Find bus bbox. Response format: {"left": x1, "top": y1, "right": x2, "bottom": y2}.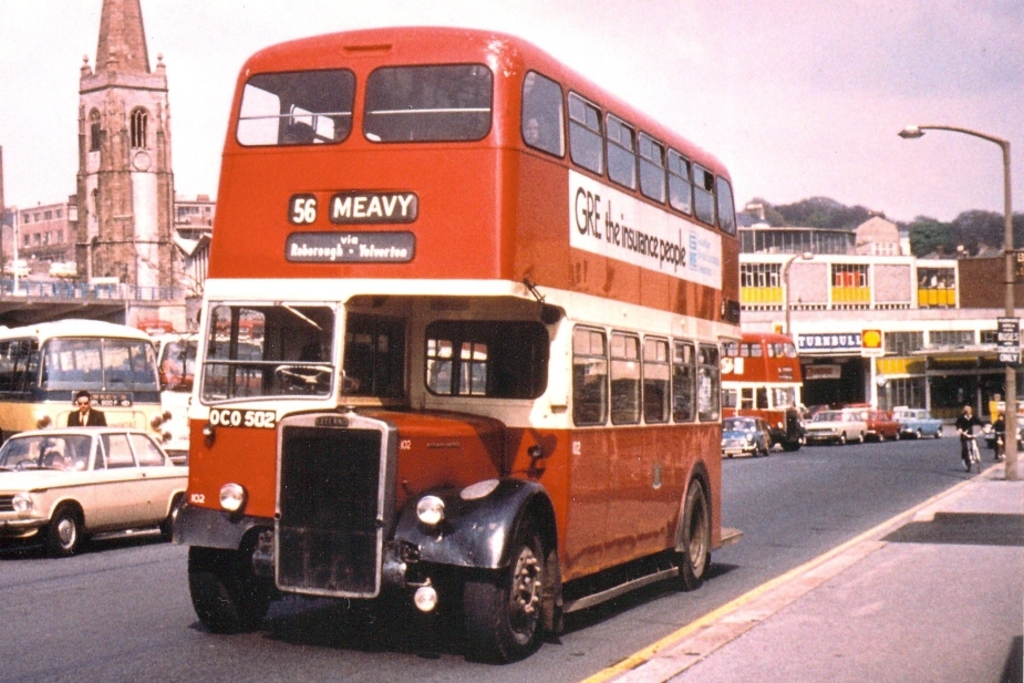
{"left": 173, "top": 24, "right": 745, "bottom": 654}.
